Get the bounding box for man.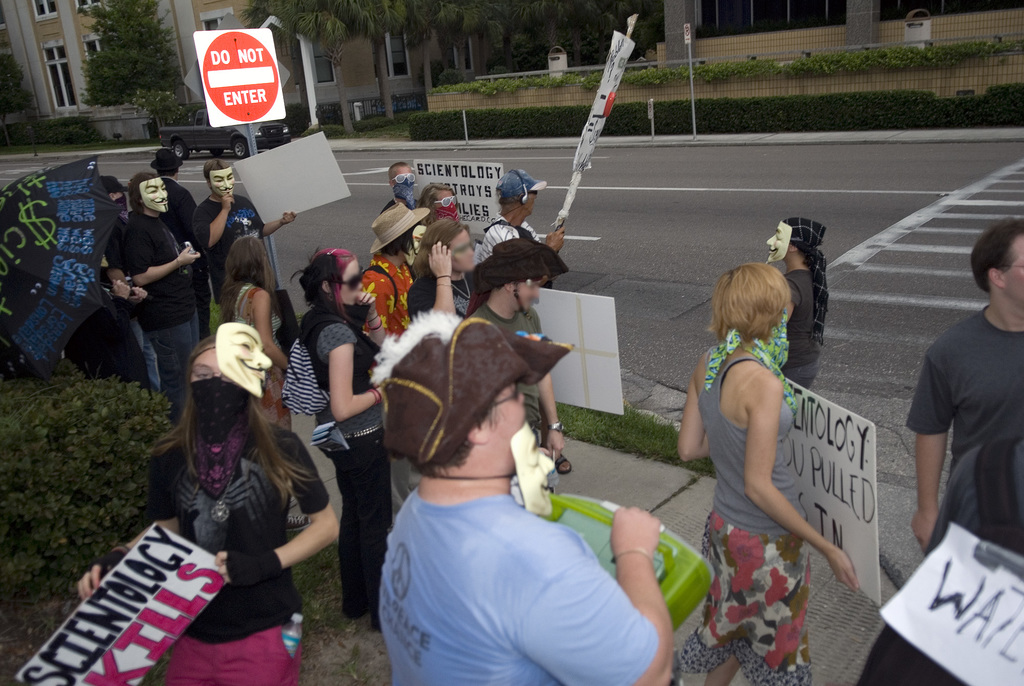
148/145/214/335.
